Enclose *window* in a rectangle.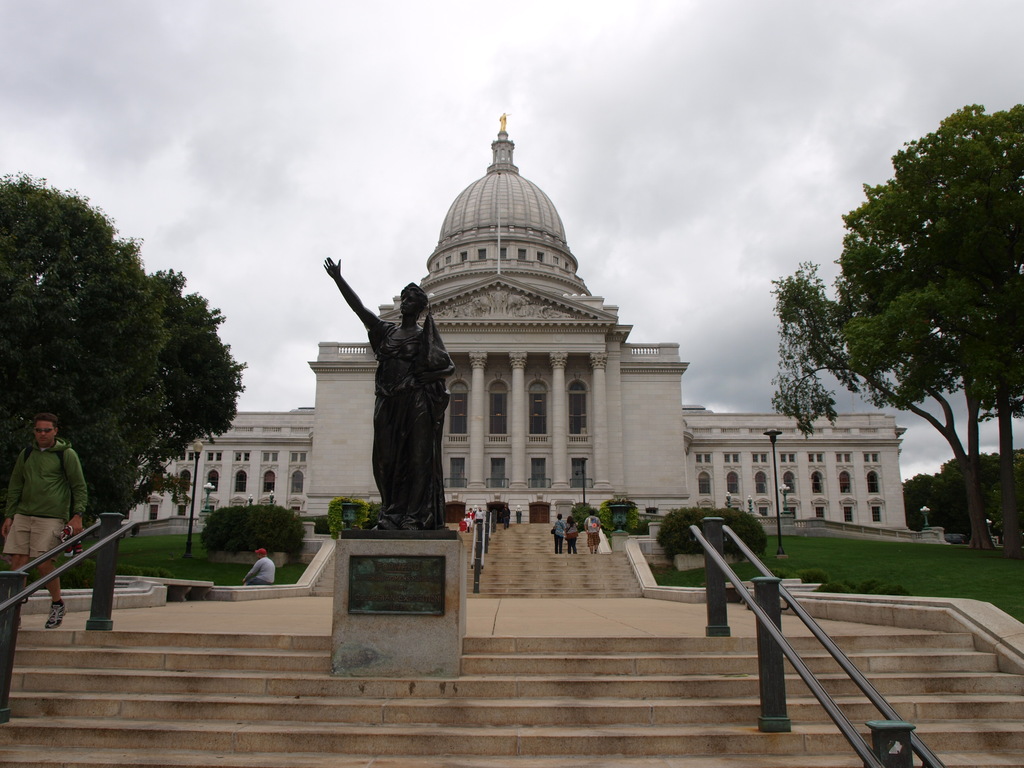
724, 454, 739, 465.
